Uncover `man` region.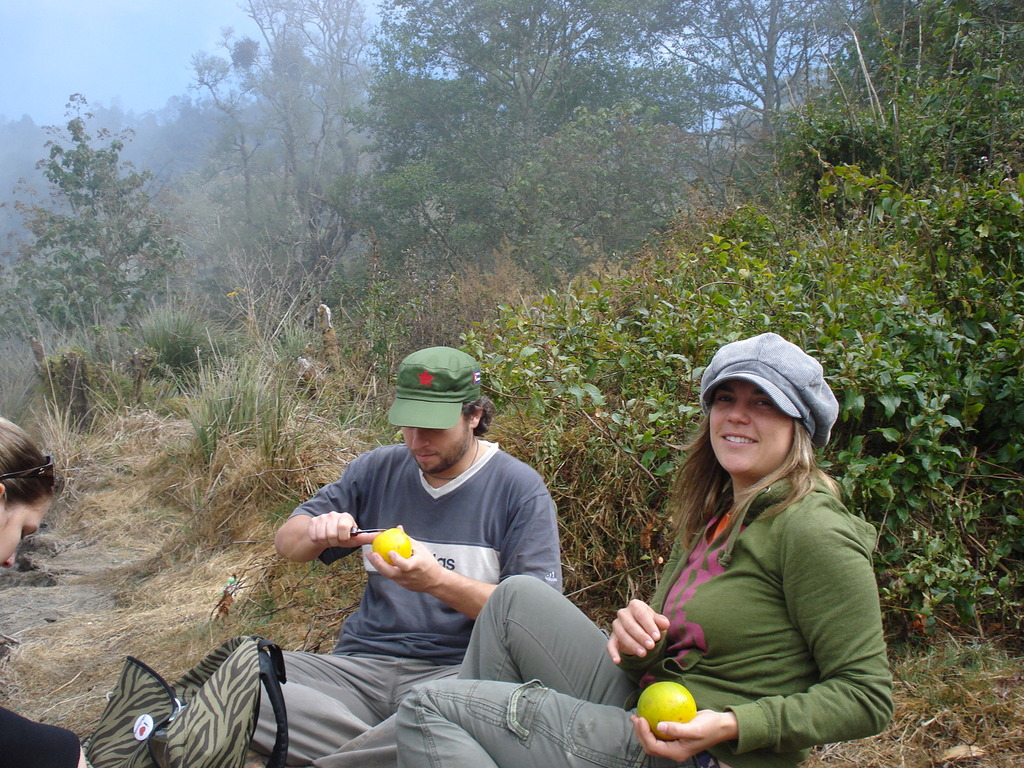
Uncovered: 248/349/564/767.
